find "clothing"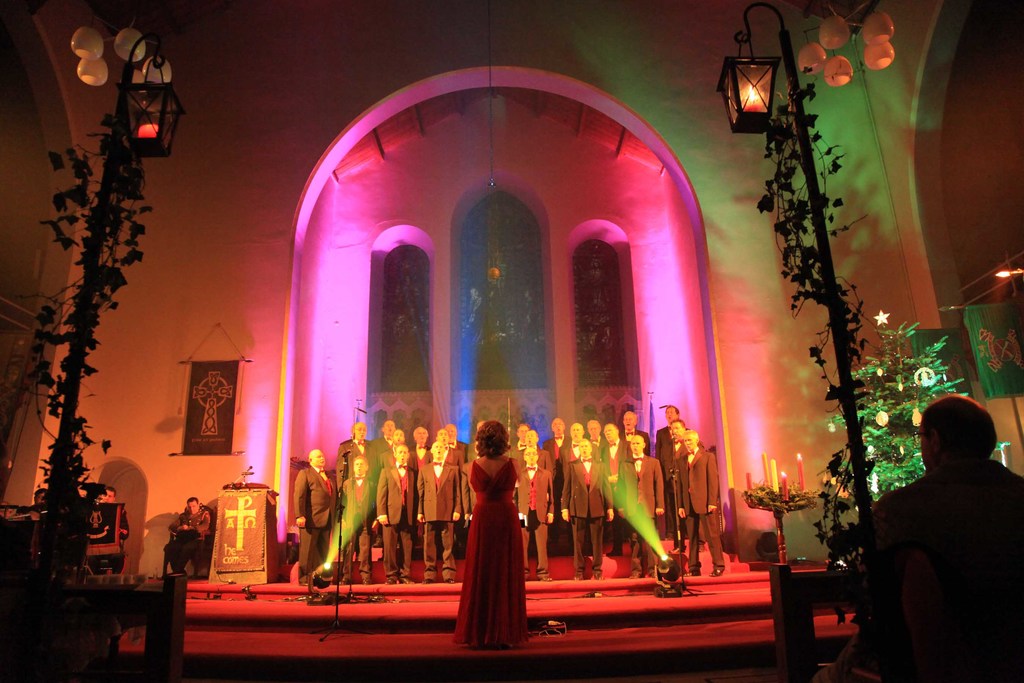
crop(861, 427, 1012, 657)
